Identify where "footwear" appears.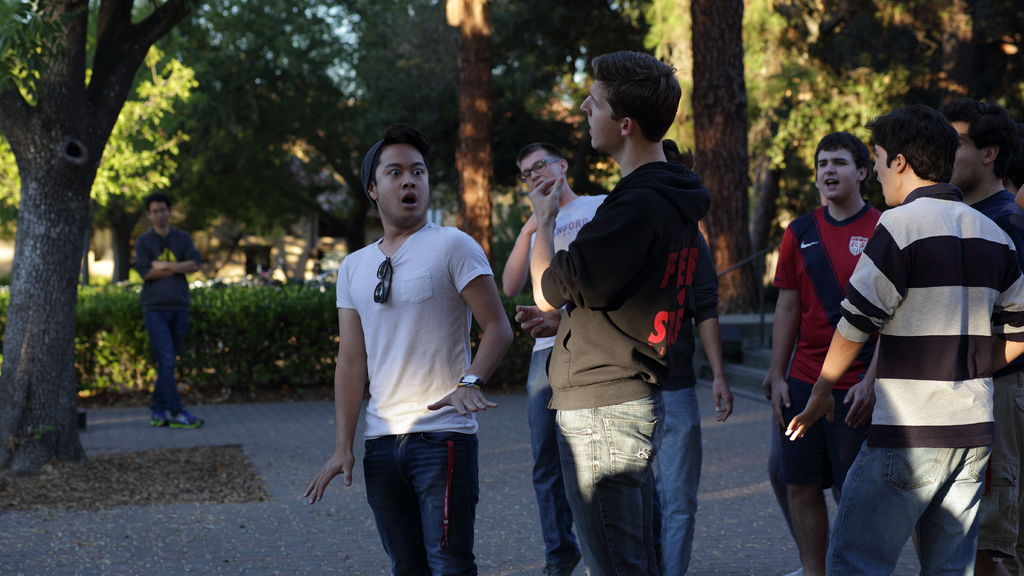
Appears at box(150, 413, 162, 426).
